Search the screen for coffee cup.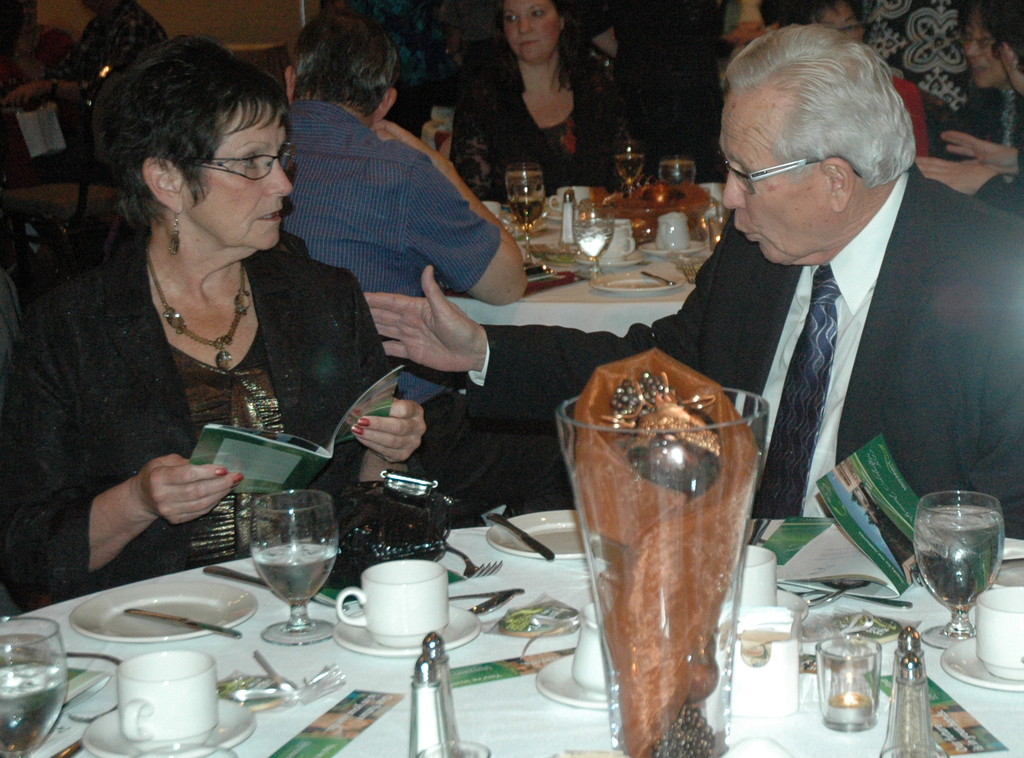
Found at (x1=335, y1=556, x2=447, y2=644).
